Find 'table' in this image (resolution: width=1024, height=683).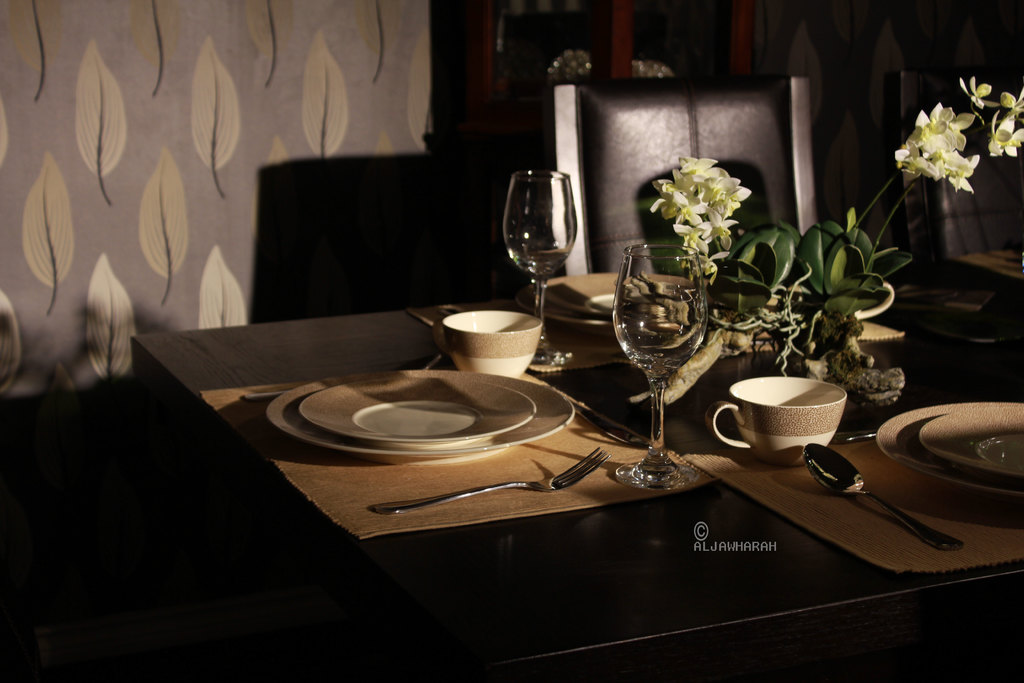
l=40, t=163, r=1019, b=682.
